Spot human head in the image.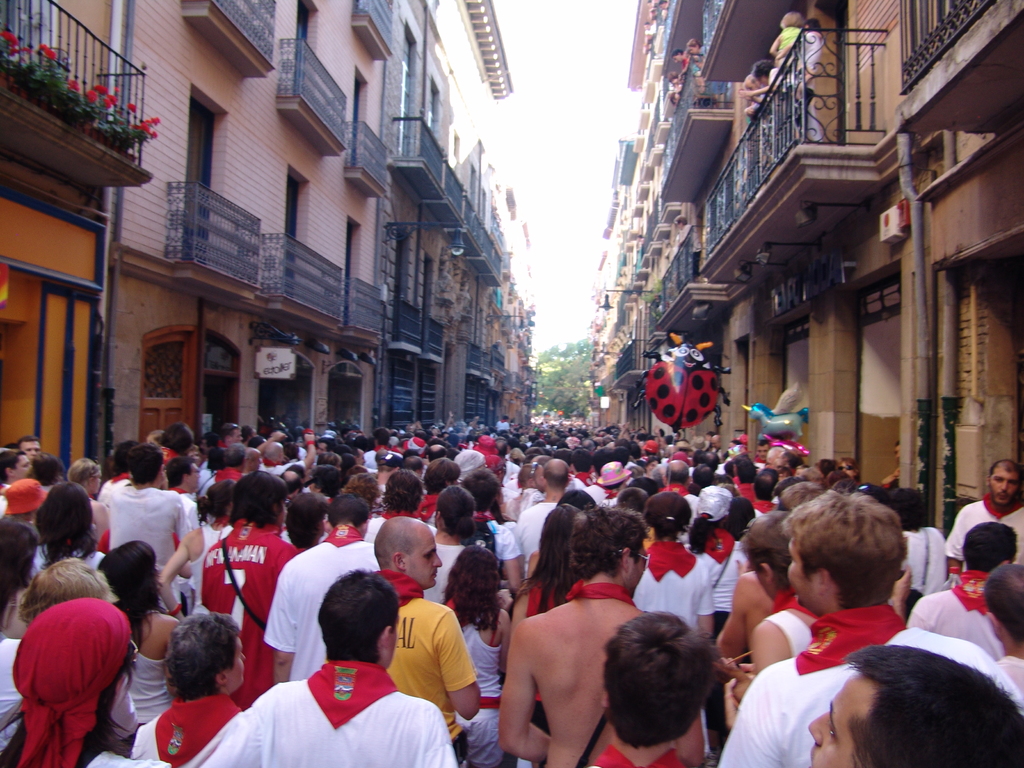
human head found at 0/518/41/605.
